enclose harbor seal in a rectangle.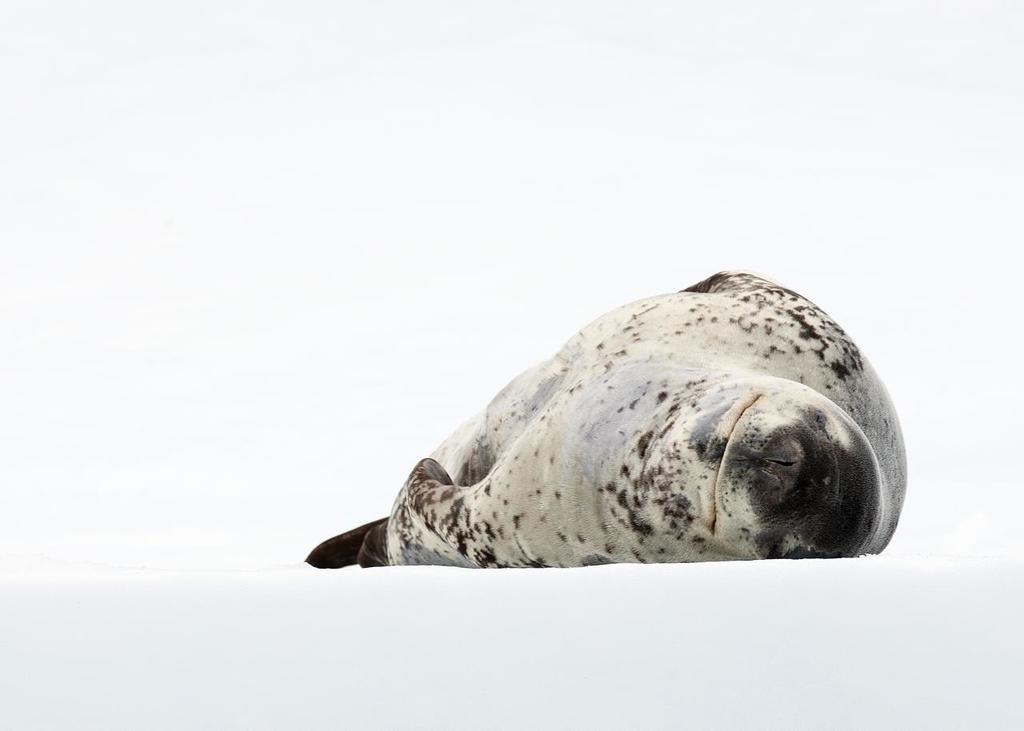
box=[306, 268, 910, 563].
